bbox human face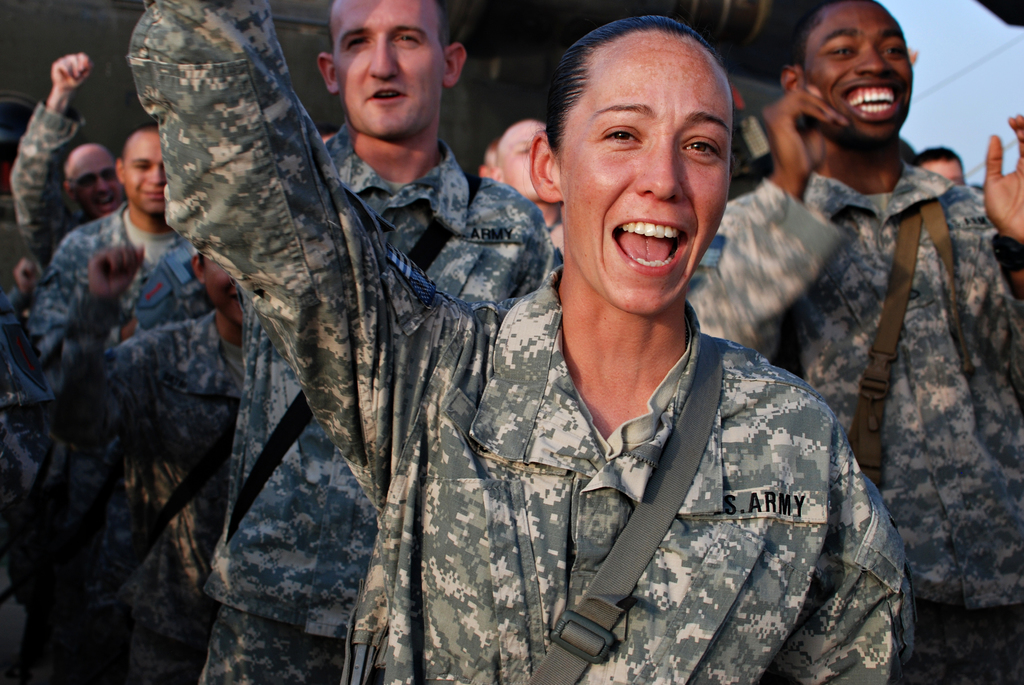
bbox=[564, 30, 728, 311]
